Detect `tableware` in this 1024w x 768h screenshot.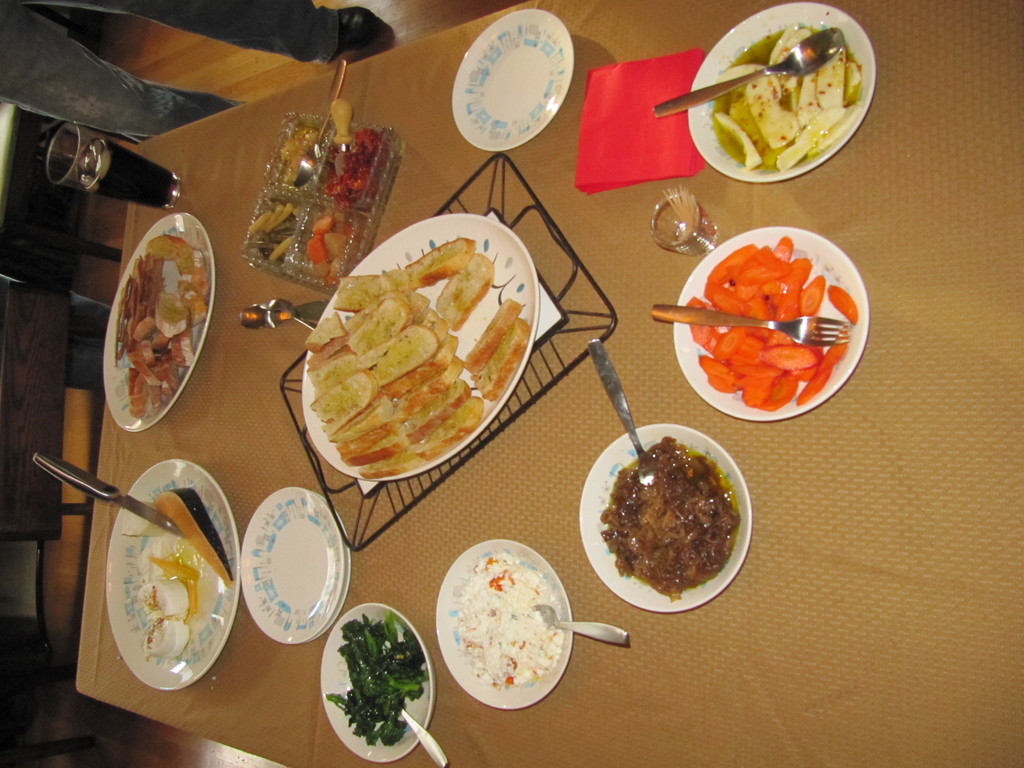
Detection: [x1=100, y1=215, x2=207, y2=429].
